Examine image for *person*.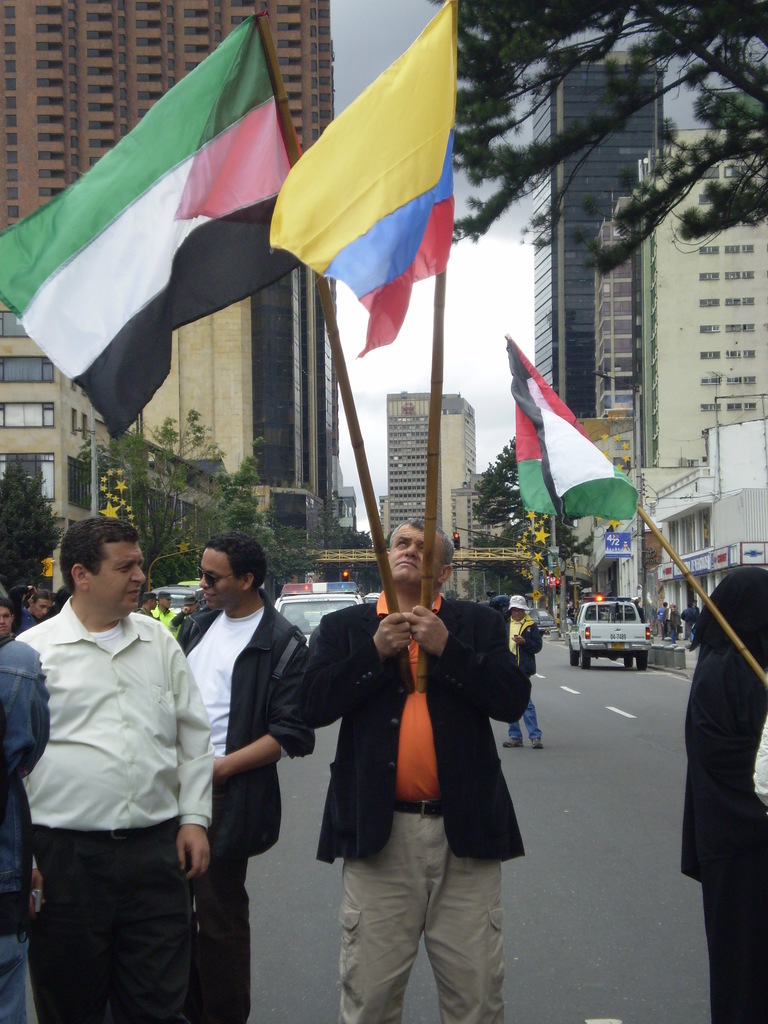
Examination result: 285, 517, 534, 1023.
